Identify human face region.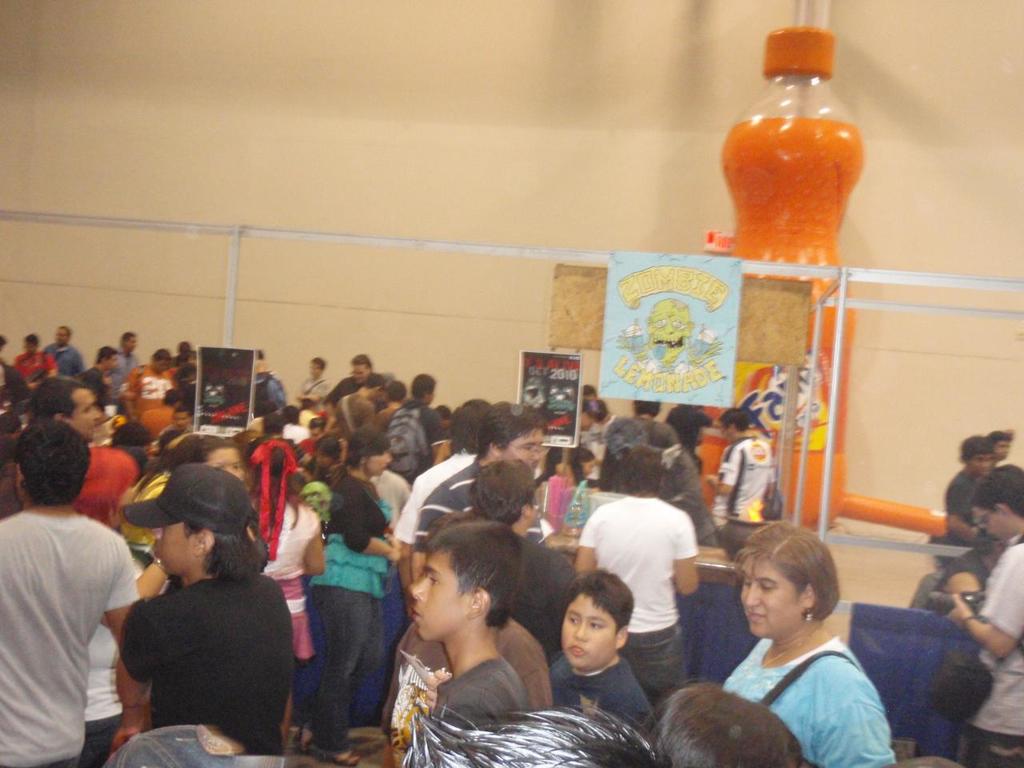
Region: 368, 450, 390, 478.
